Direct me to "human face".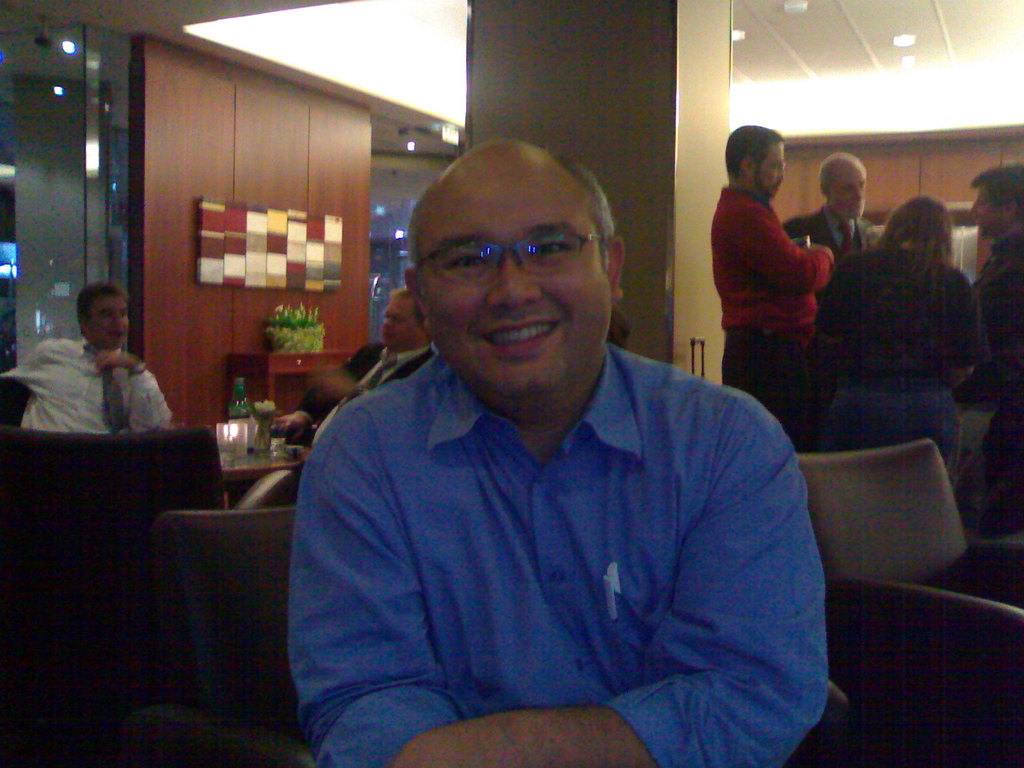
Direction: {"x1": 968, "y1": 188, "x2": 1006, "y2": 233}.
